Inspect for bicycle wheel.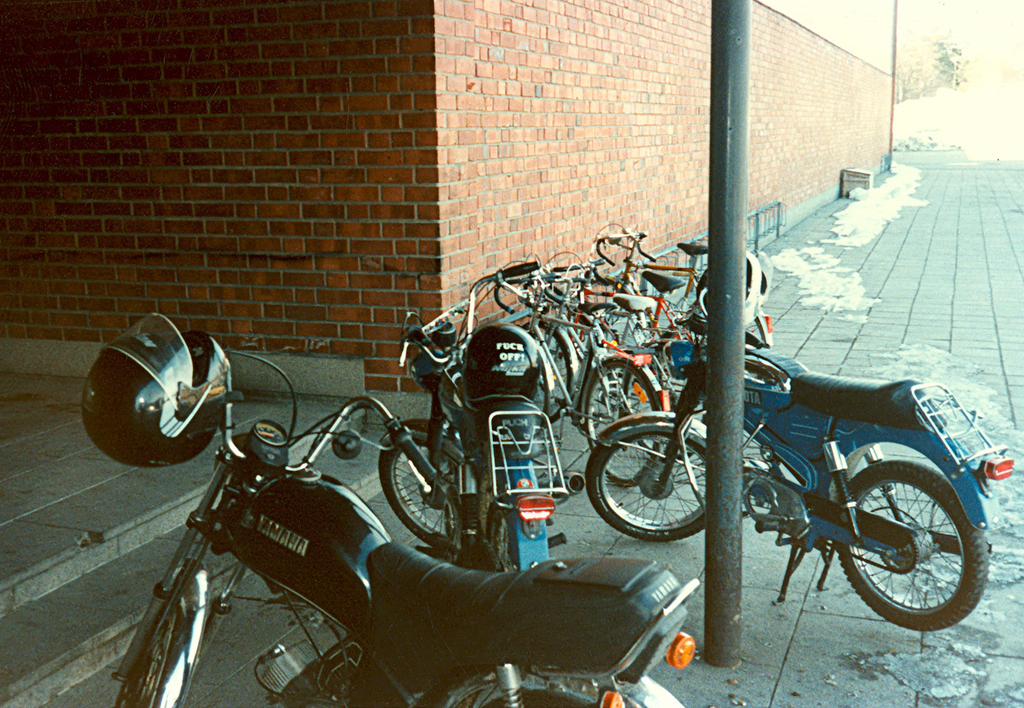
Inspection: <box>581,354,661,486</box>.
